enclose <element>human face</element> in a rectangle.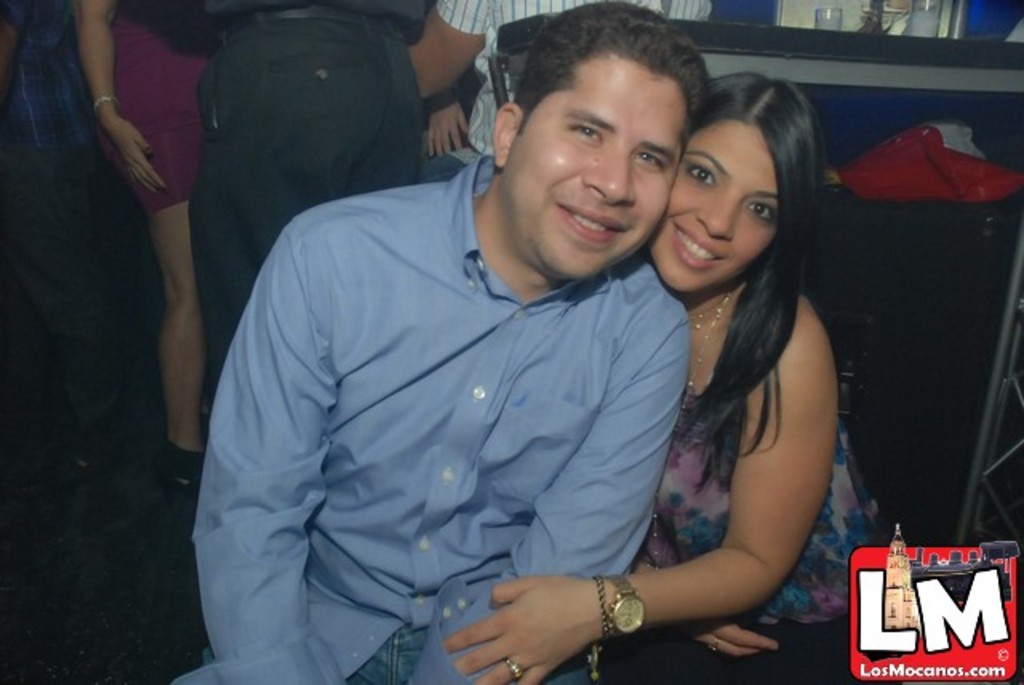
region(643, 120, 784, 282).
